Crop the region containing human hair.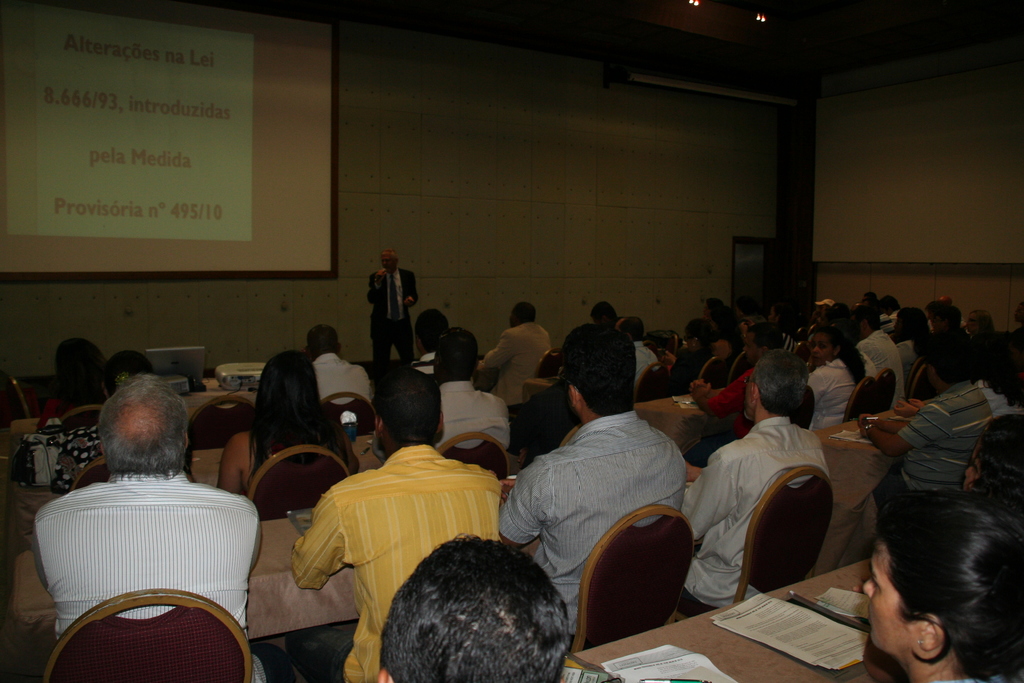
Crop region: bbox=(57, 340, 106, 412).
